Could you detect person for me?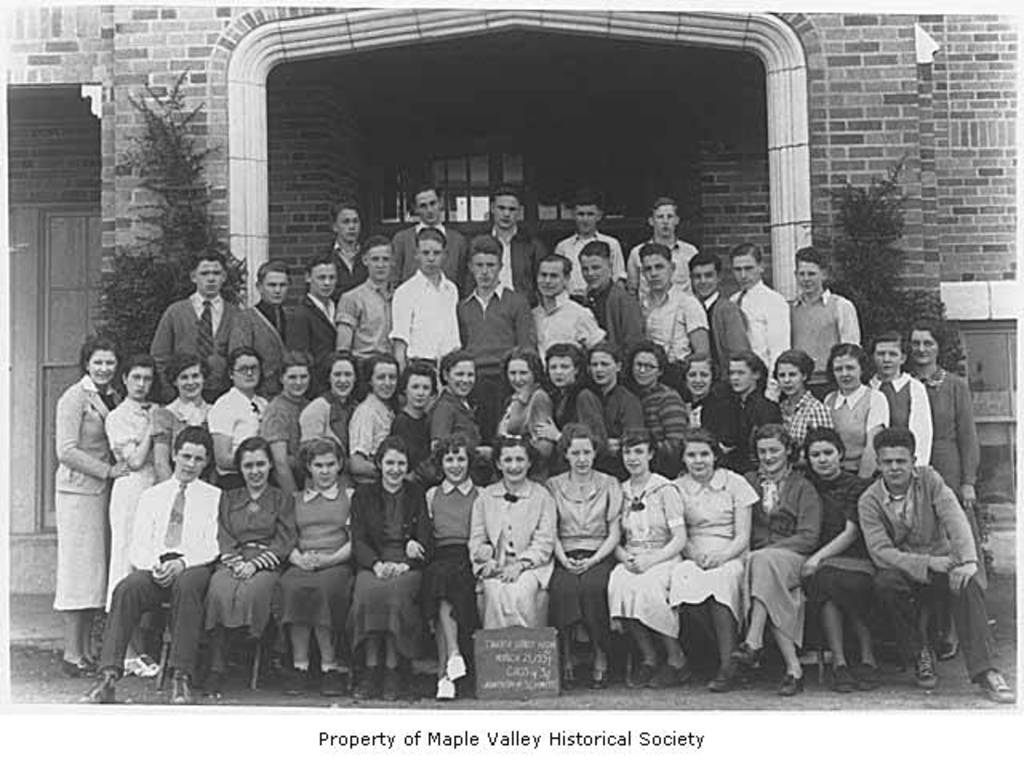
Detection result: left=768, top=347, right=830, bottom=445.
